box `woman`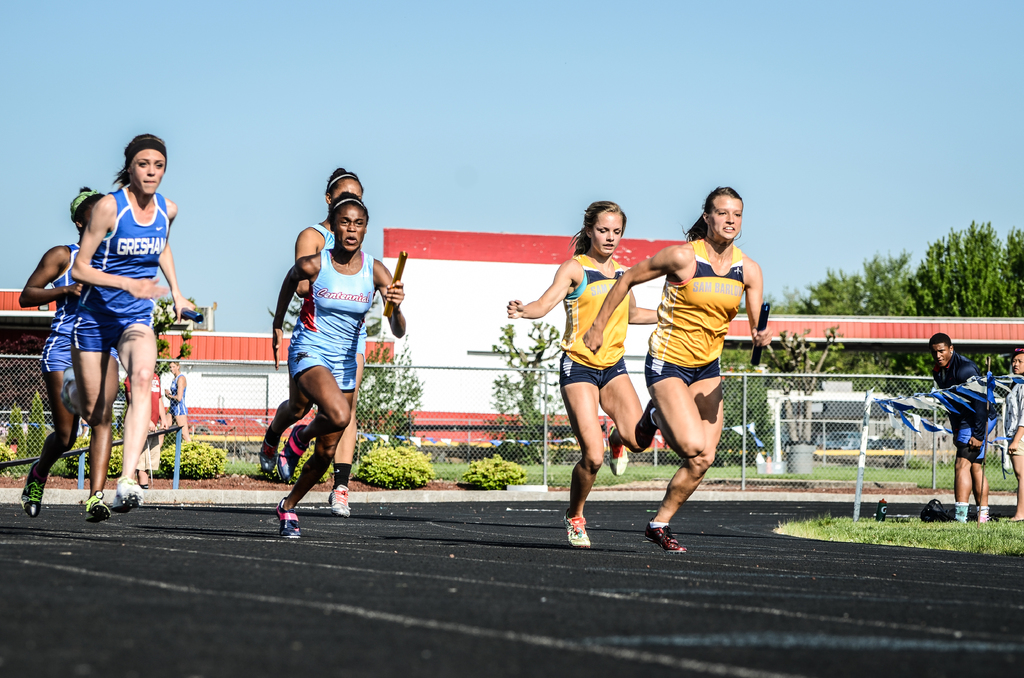
x1=68 y1=133 x2=198 y2=523
